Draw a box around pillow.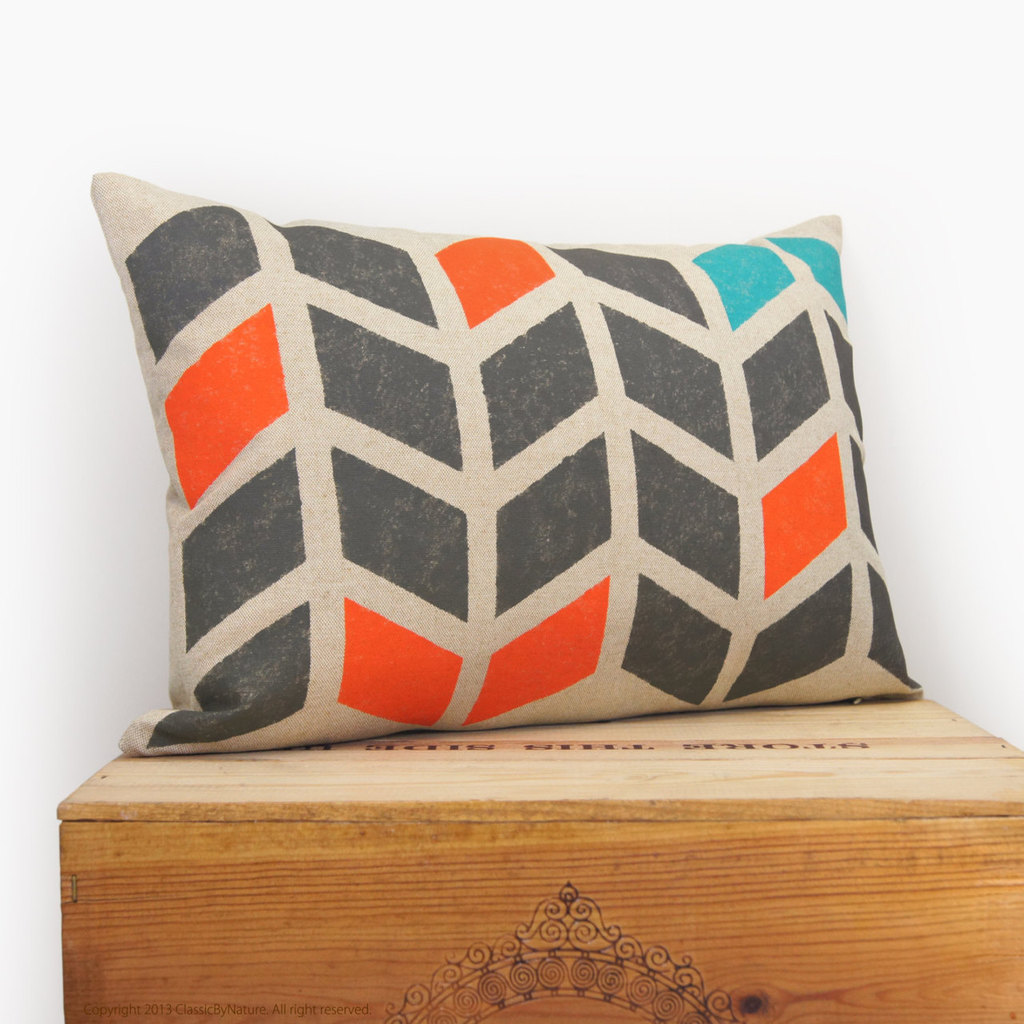
89/182/918/749.
